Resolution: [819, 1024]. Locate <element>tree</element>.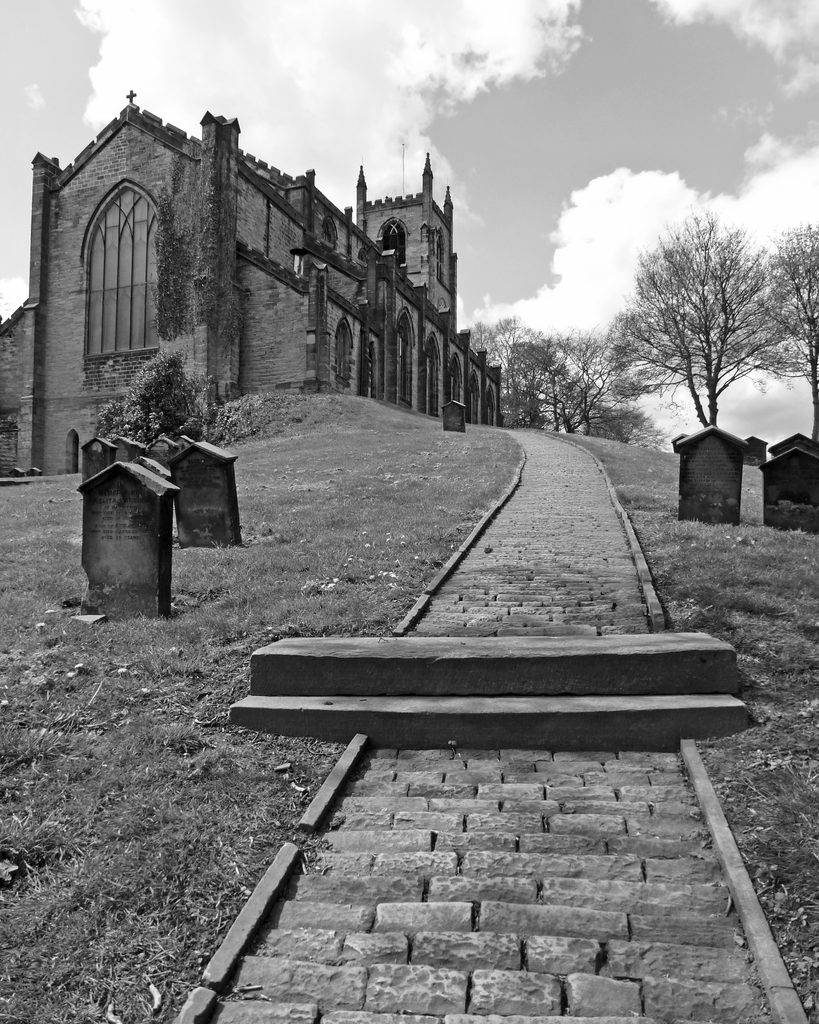
select_region(615, 220, 761, 420).
